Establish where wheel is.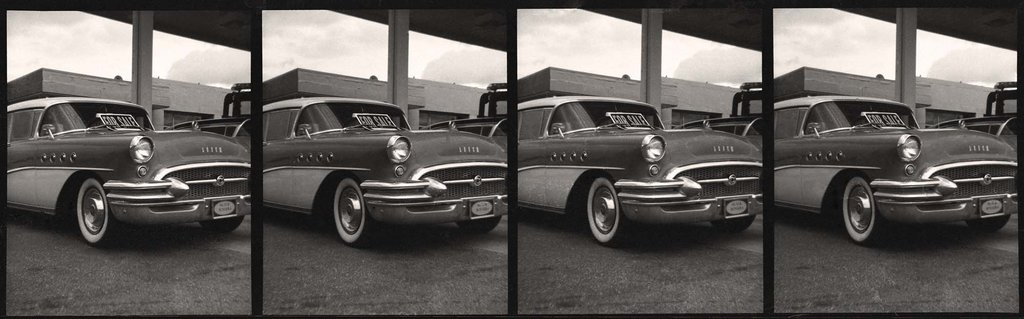
Established at (x1=458, y1=212, x2=510, y2=234).
